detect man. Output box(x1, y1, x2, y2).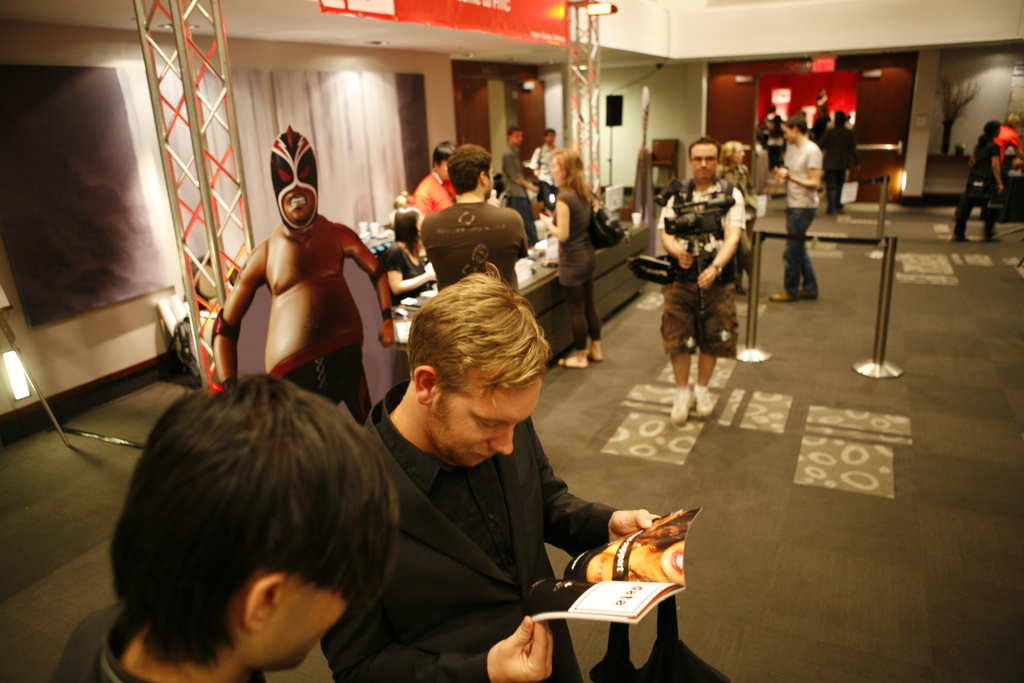
box(50, 375, 400, 682).
